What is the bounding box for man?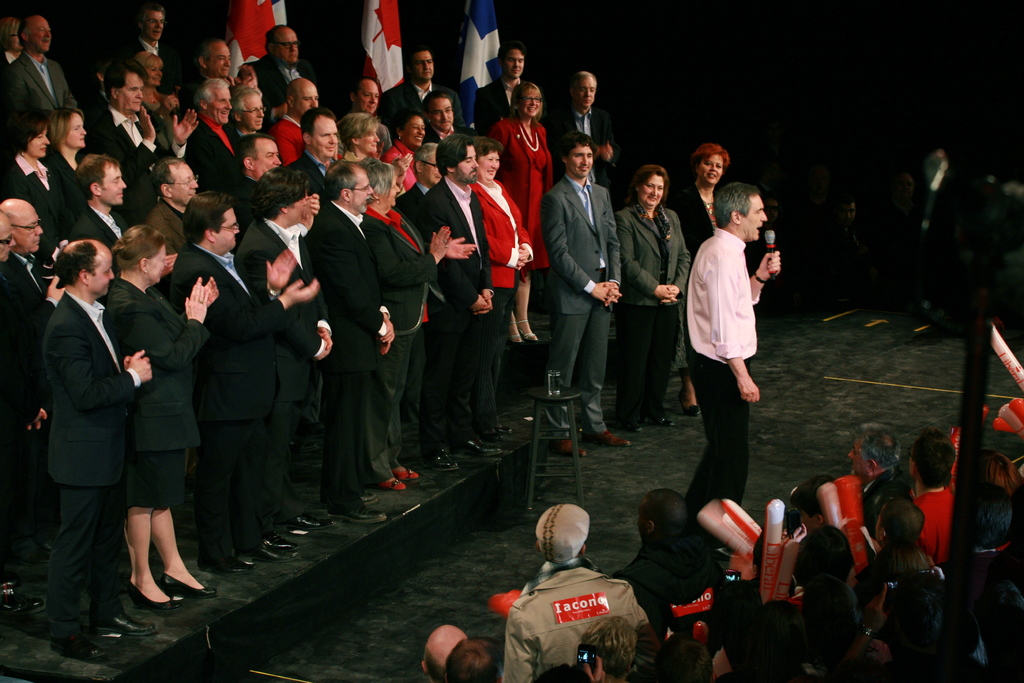
(547, 68, 623, 213).
